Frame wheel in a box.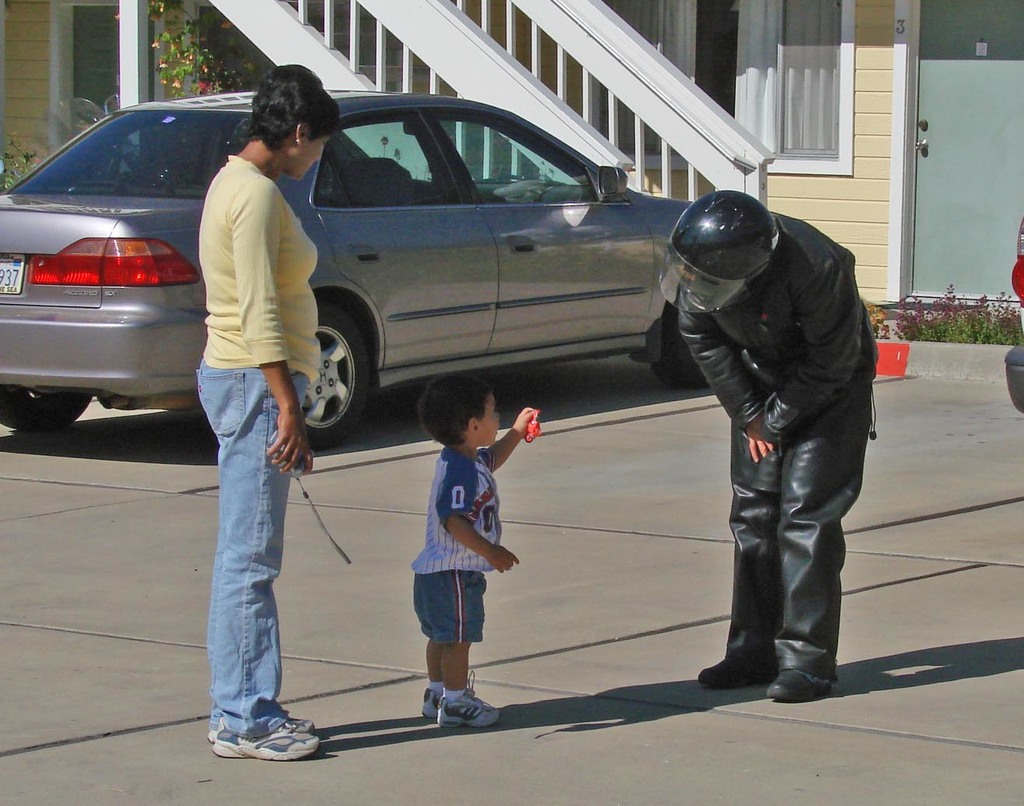
[left=650, top=328, right=710, bottom=379].
